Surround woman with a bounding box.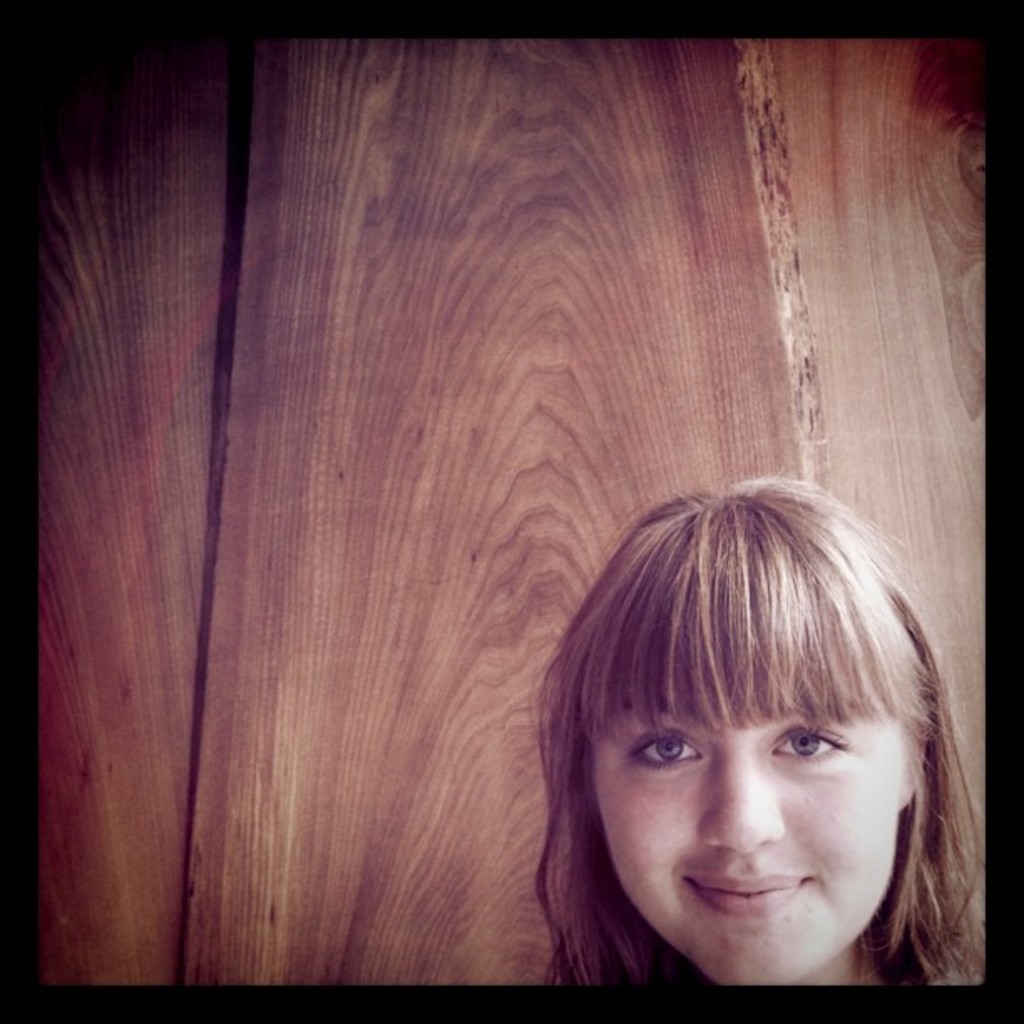
bbox=(457, 492, 1019, 1006).
